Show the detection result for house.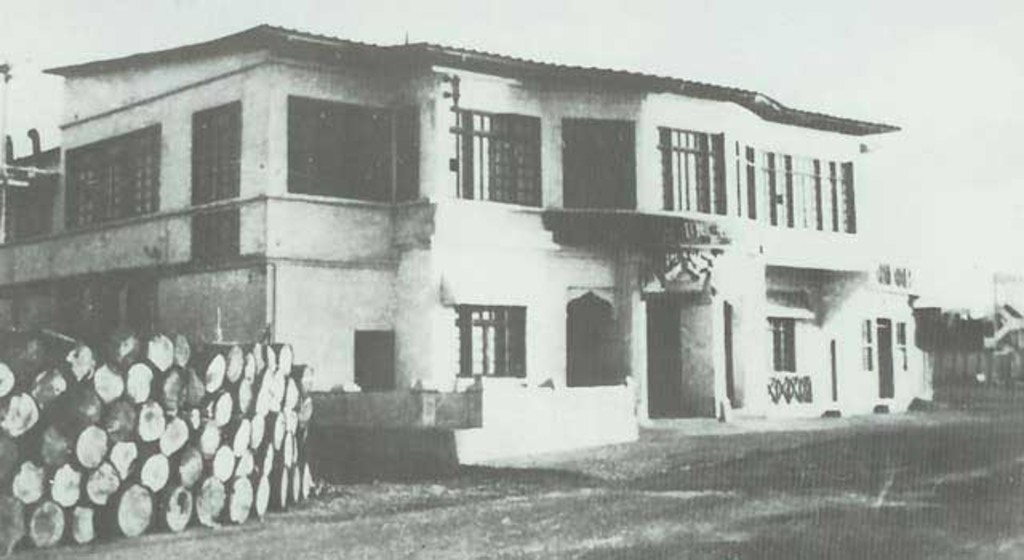
region(120, 29, 926, 446).
